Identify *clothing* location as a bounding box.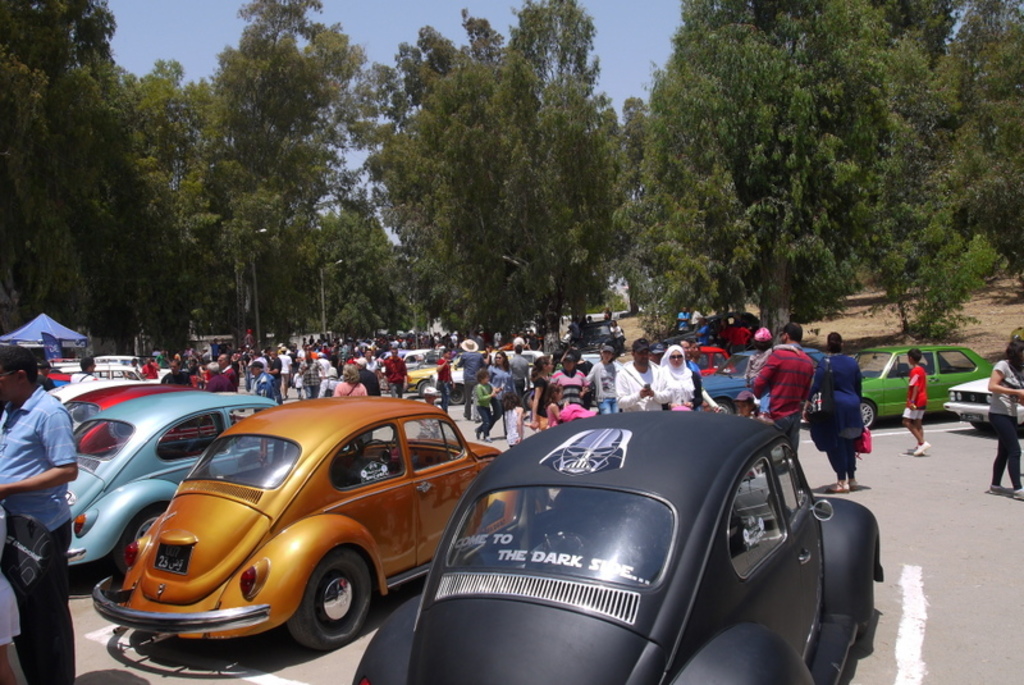
crop(0, 384, 77, 684).
